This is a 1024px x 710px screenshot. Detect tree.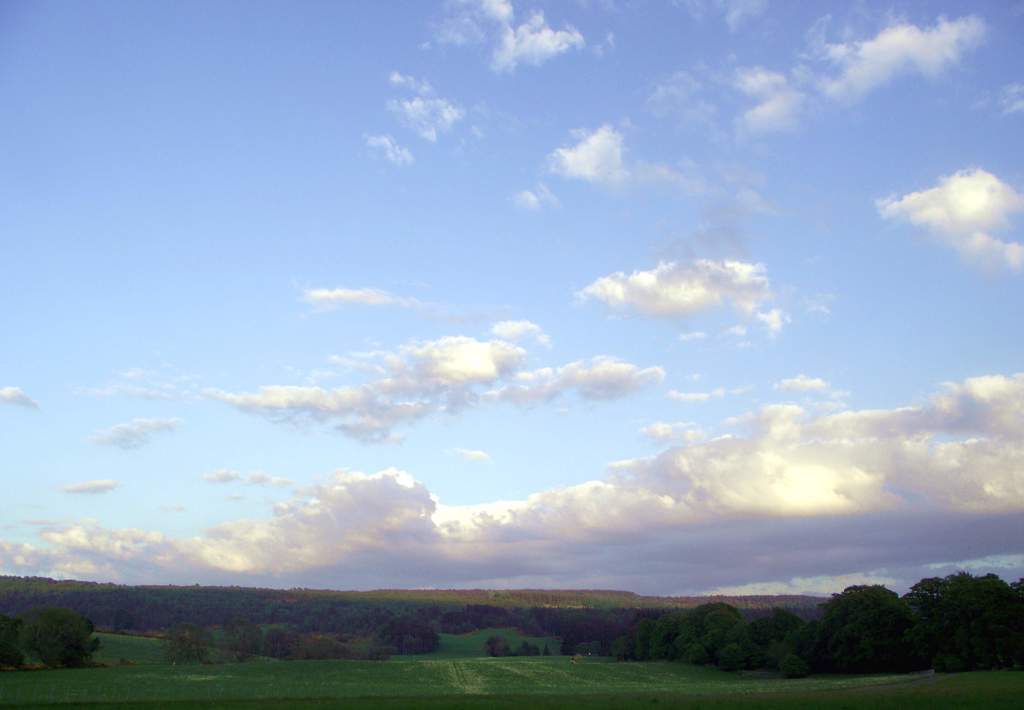
x1=486 y1=635 x2=516 y2=658.
